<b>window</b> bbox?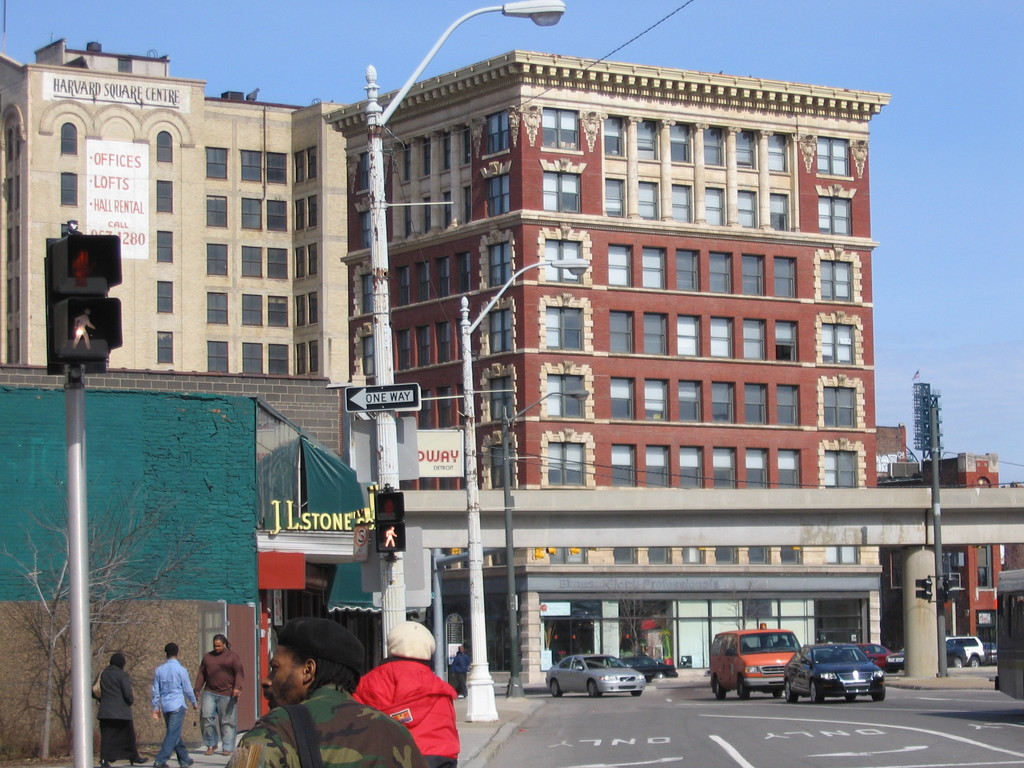
bbox=(716, 448, 737, 488)
